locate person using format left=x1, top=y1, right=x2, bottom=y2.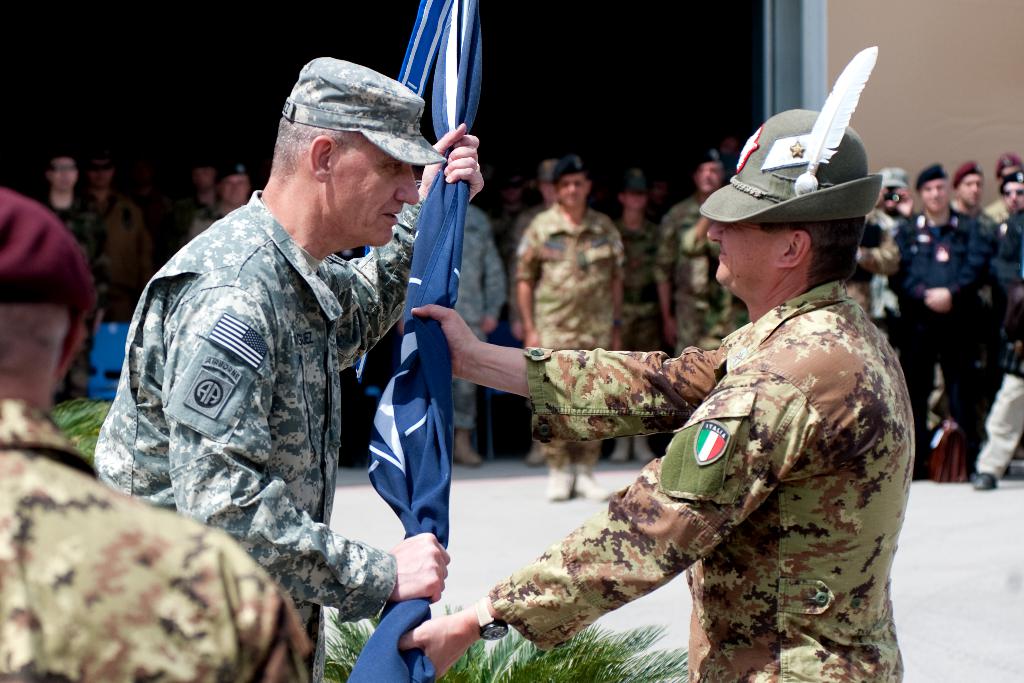
left=514, top=152, right=618, bottom=498.
